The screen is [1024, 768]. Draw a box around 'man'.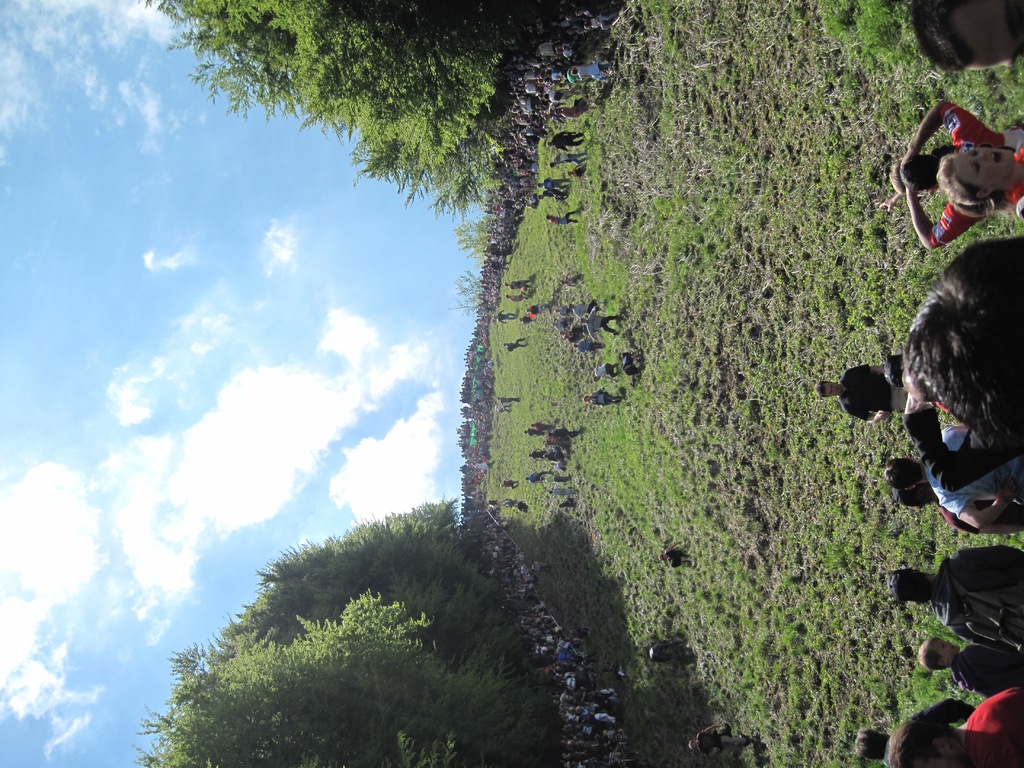
916/648/1021/700.
